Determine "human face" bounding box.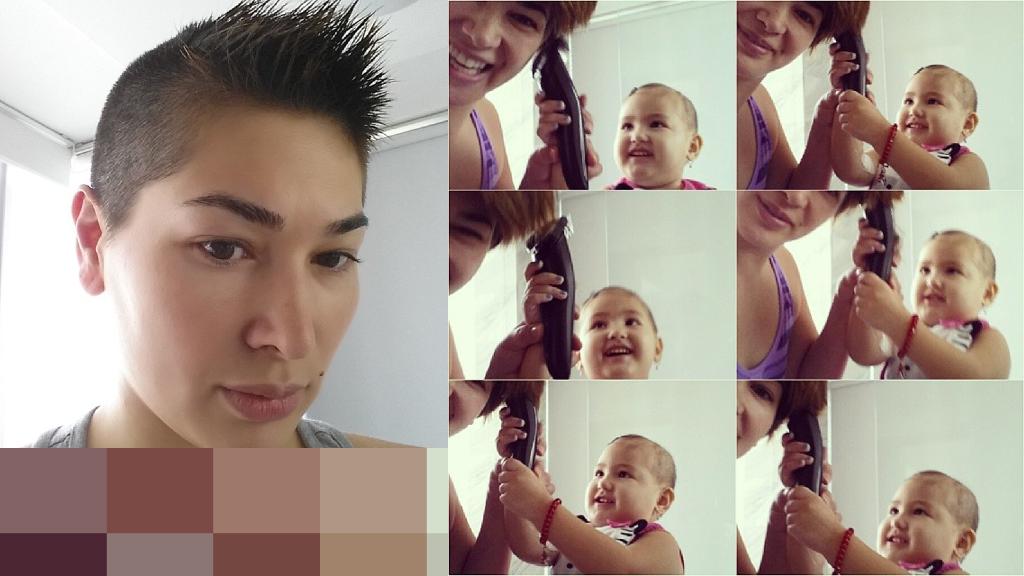
Determined: l=446, t=0, r=548, b=104.
